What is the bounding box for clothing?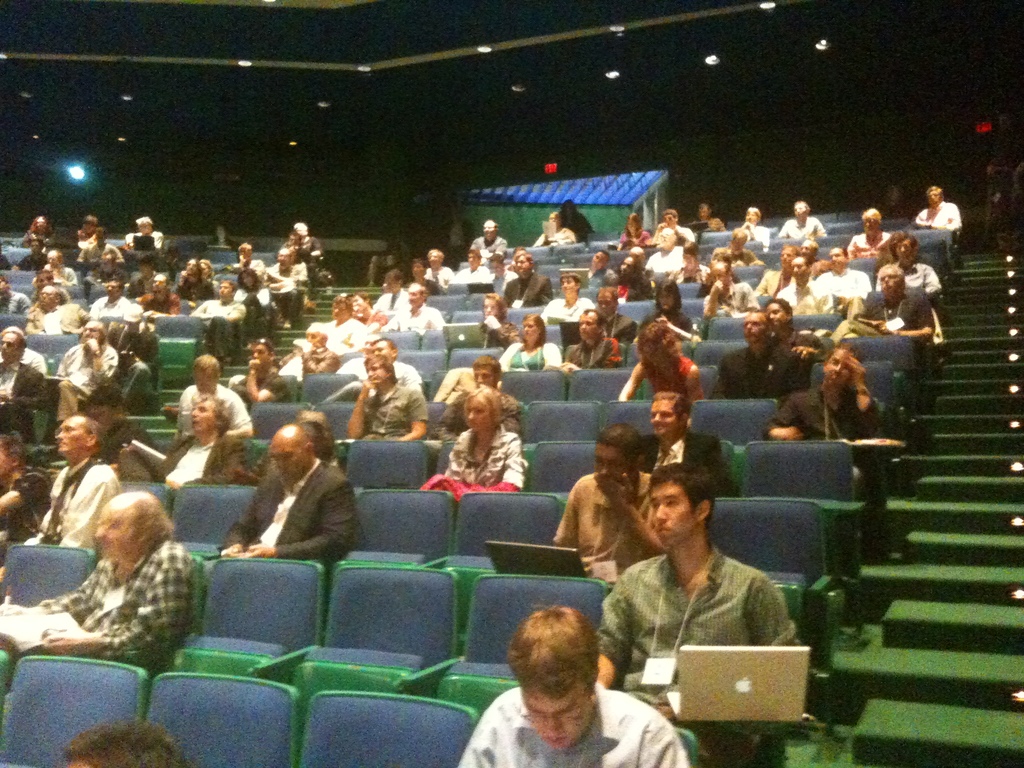
164/431/246/483.
